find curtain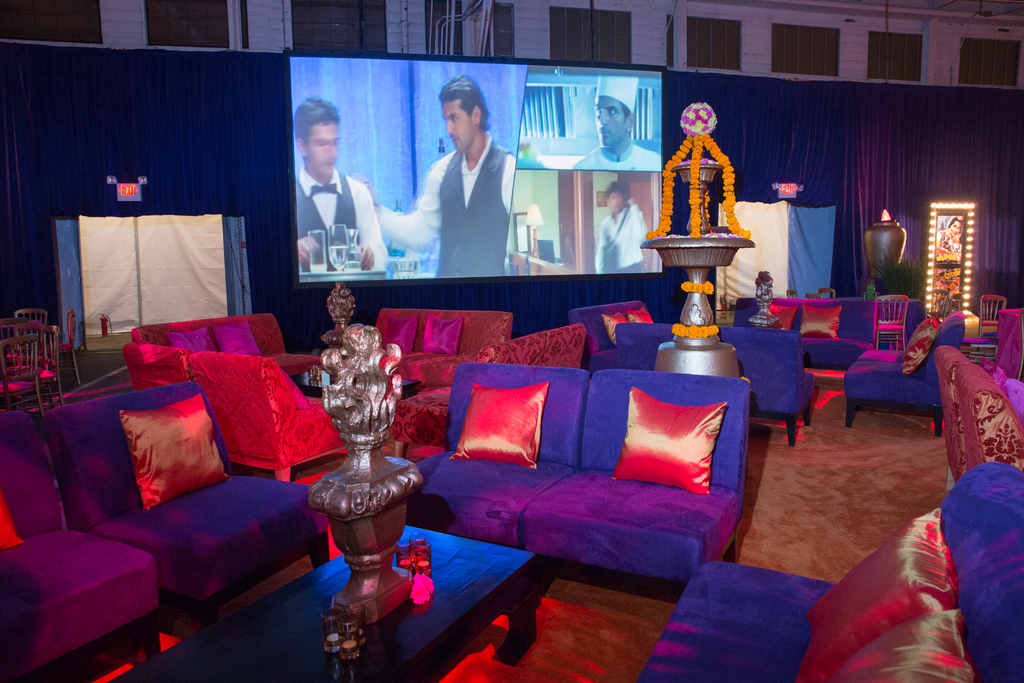
select_region(287, 266, 684, 362)
